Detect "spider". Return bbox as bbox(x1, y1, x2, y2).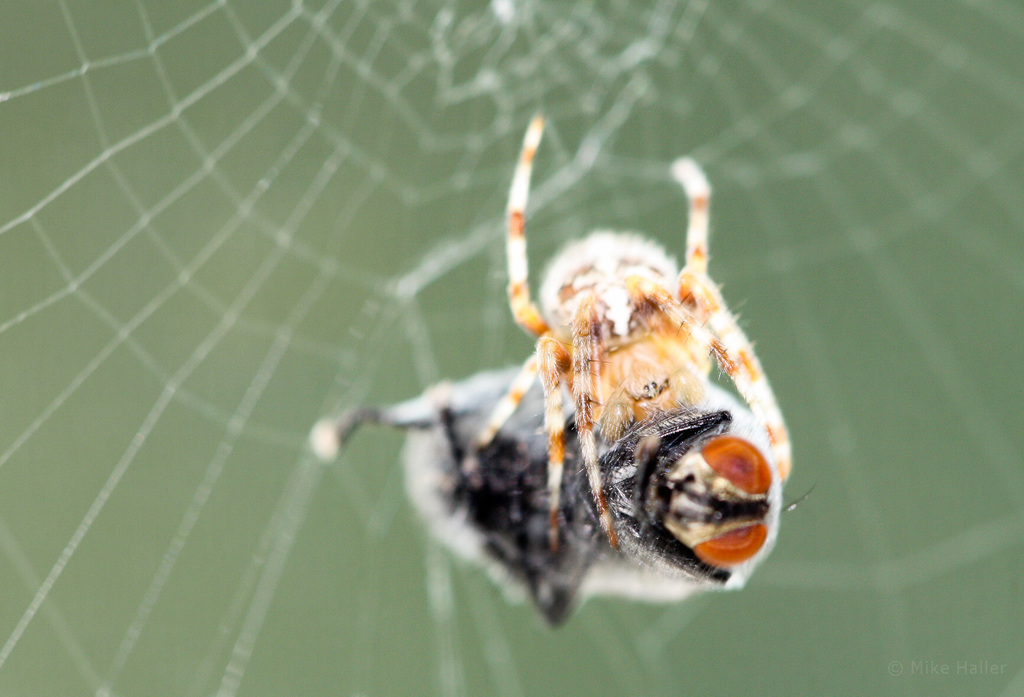
bbox(304, 360, 630, 626).
